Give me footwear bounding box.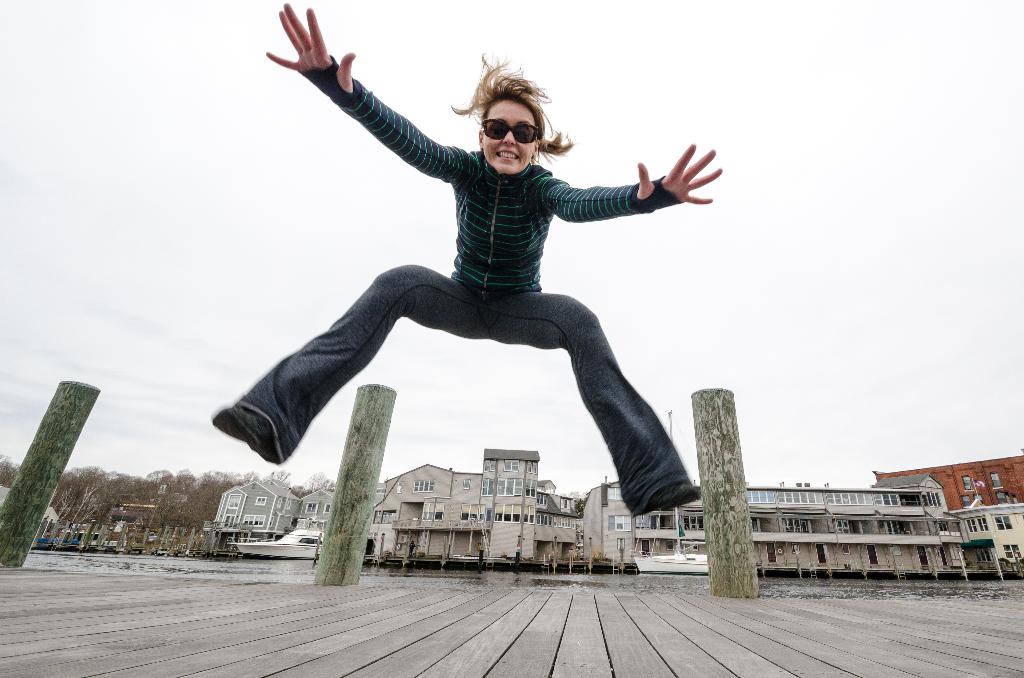
detection(211, 402, 285, 482).
